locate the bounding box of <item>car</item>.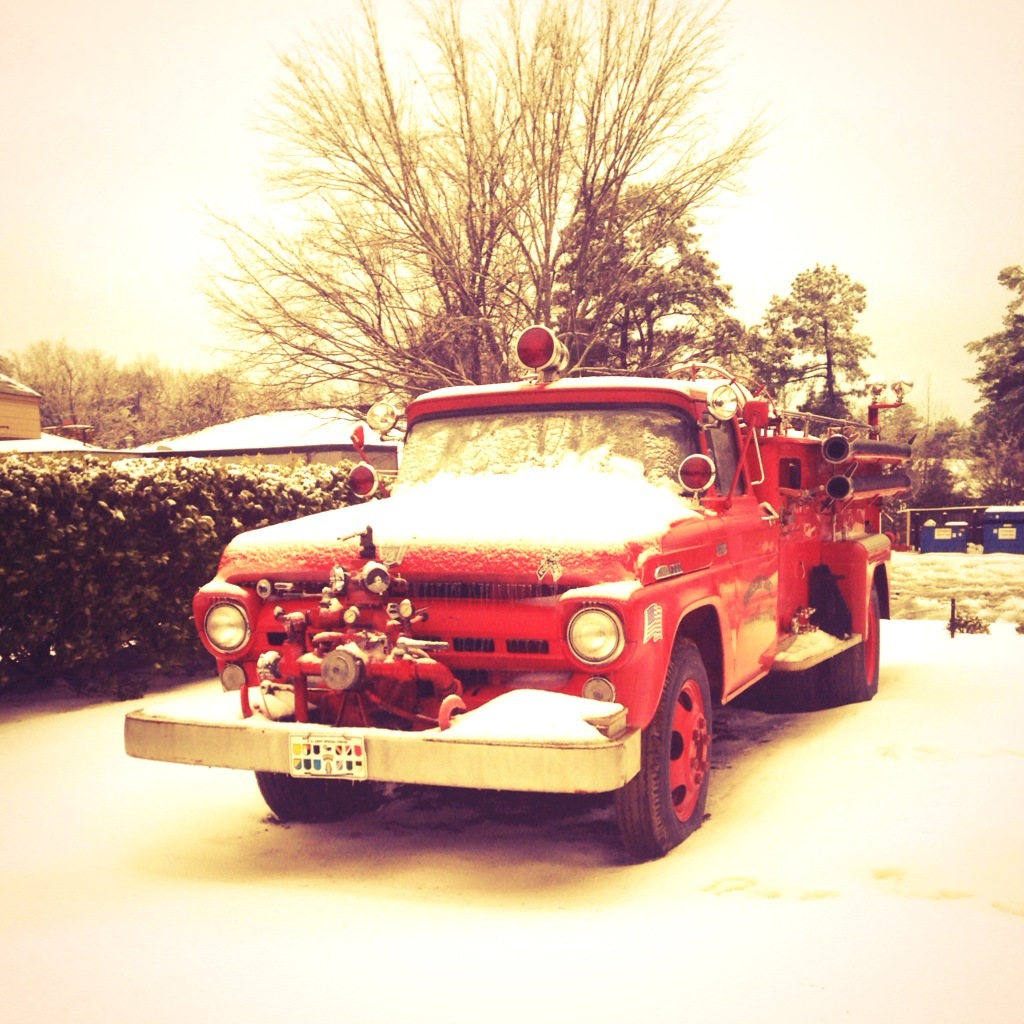
Bounding box: detection(120, 313, 893, 856).
